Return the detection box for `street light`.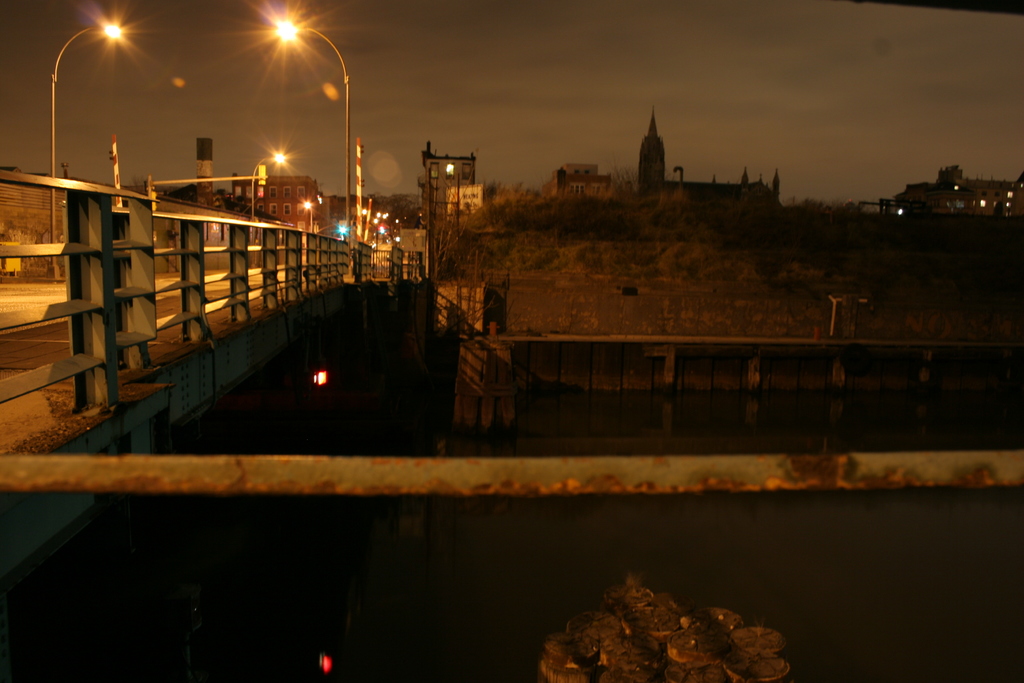
x1=269 y1=4 x2=353 y2=227.
